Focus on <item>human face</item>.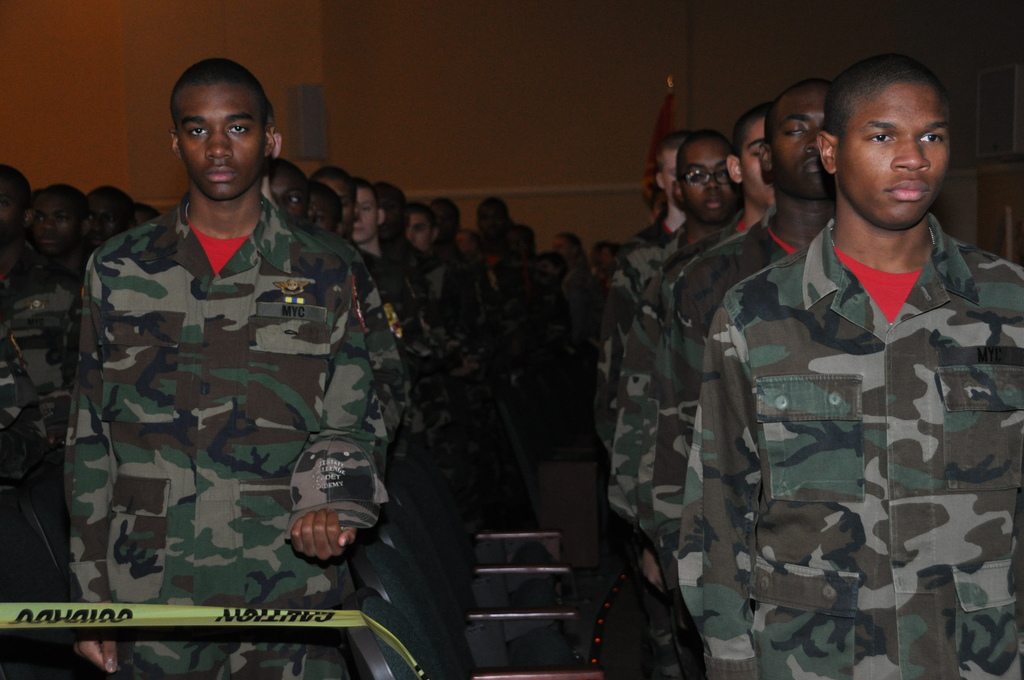
Focused at {"left": 179, "top": 79, "right": 271, "bottom": 202}.
